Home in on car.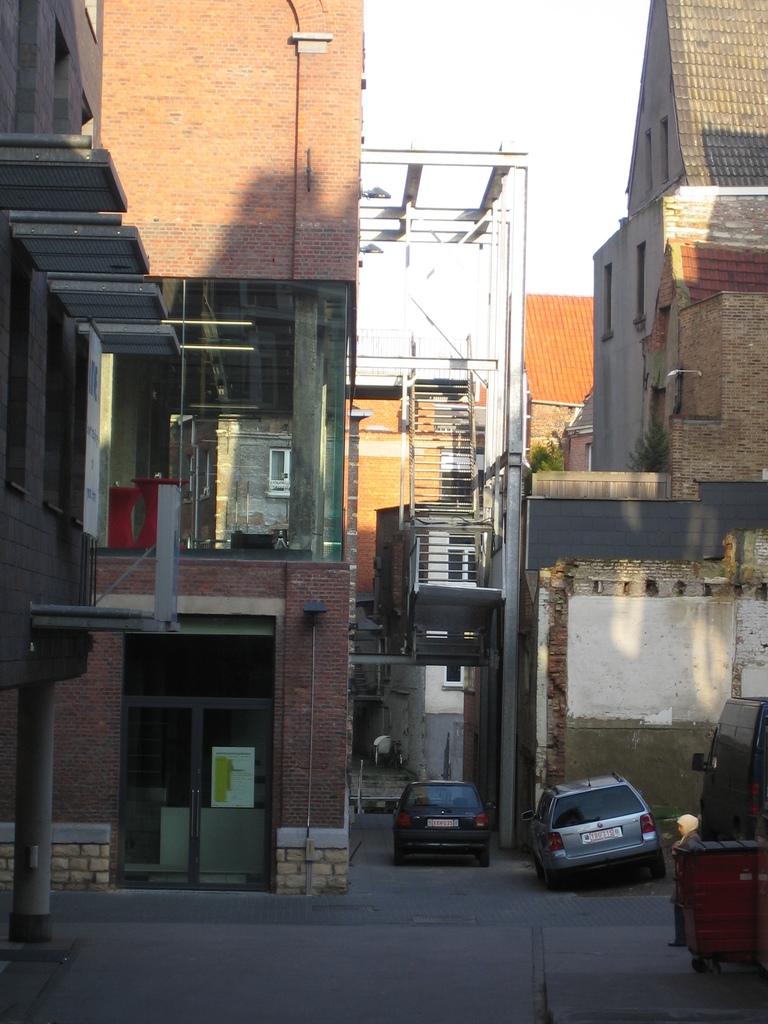
Homed in at [left=394, top=778, right=484, bottom=868].
